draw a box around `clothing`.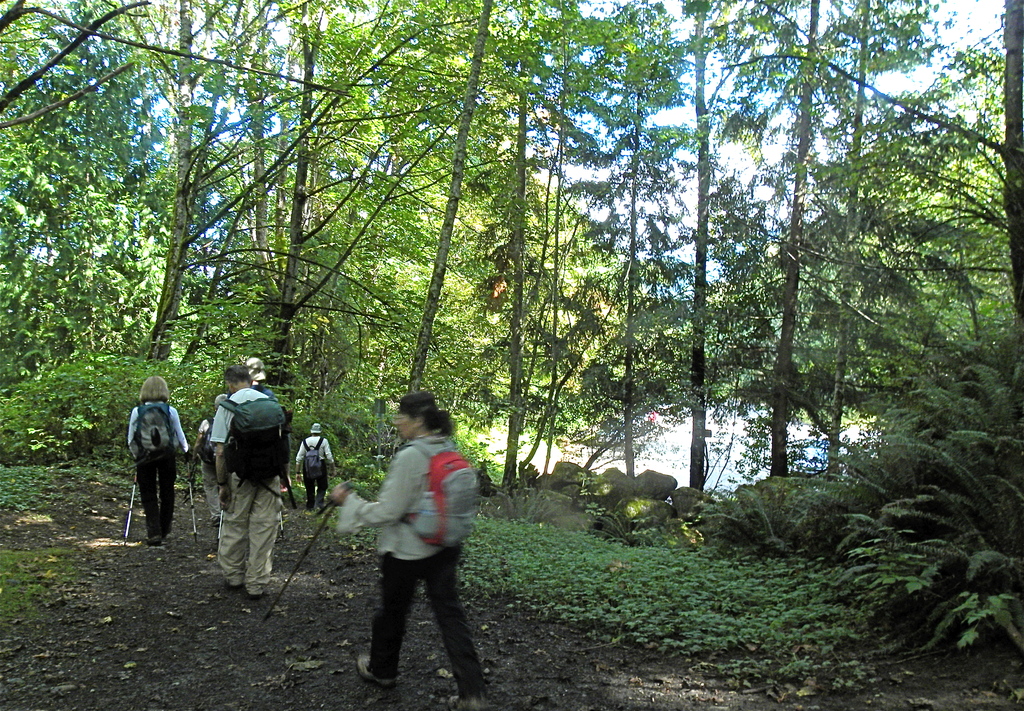
box(294, 435, 332, 511).
